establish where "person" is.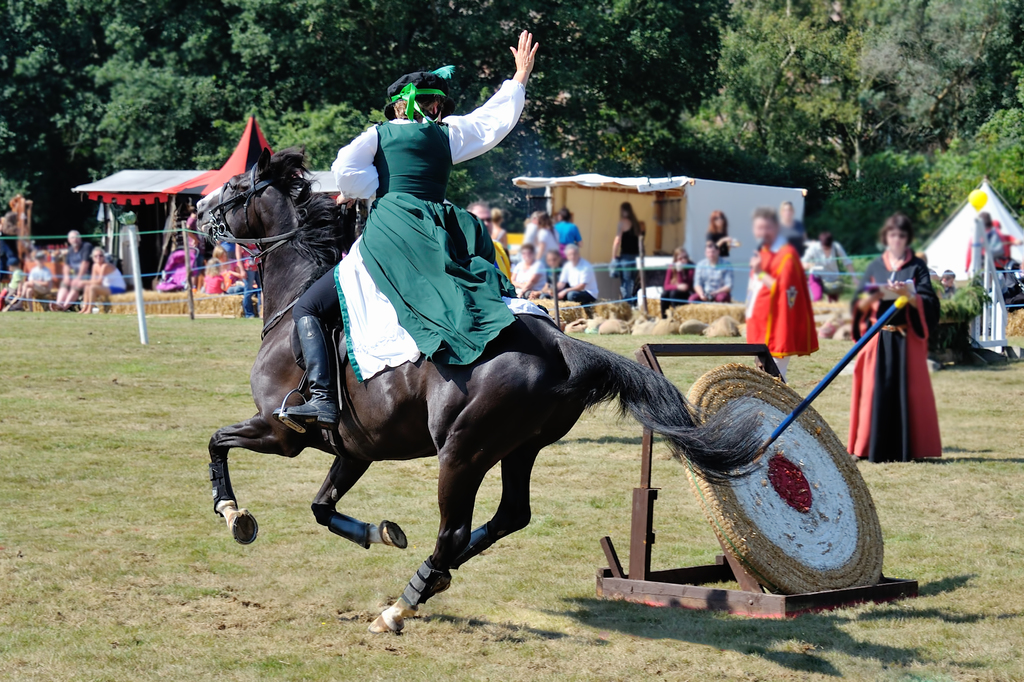
Established at [x1=515, y1=243, x2=548, y2=299].
